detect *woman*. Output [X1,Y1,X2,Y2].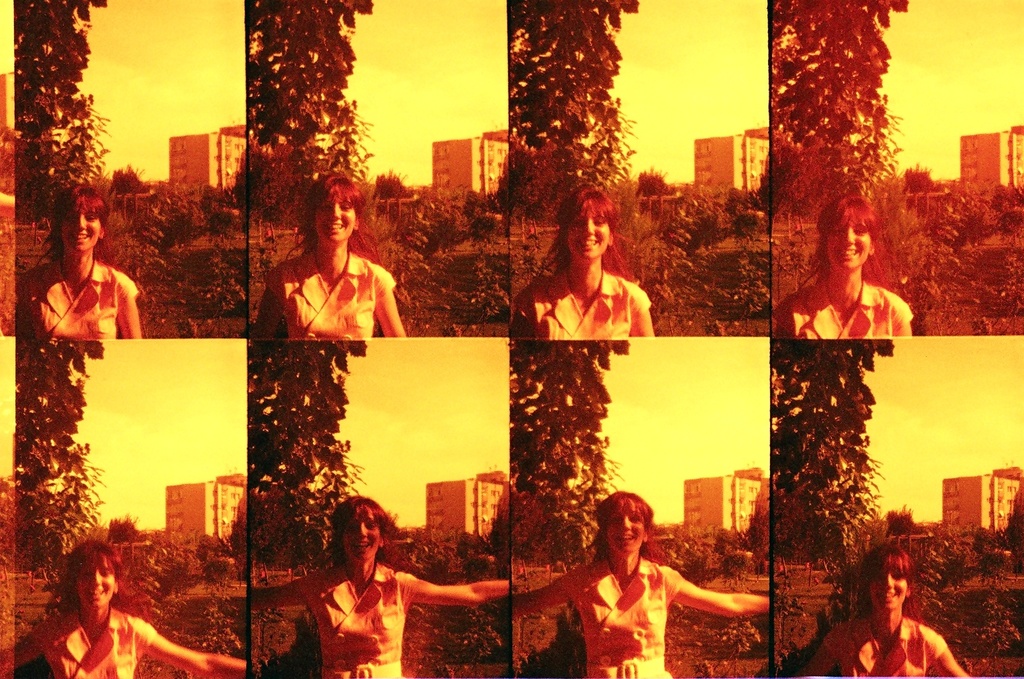
[0,536,255,678].
